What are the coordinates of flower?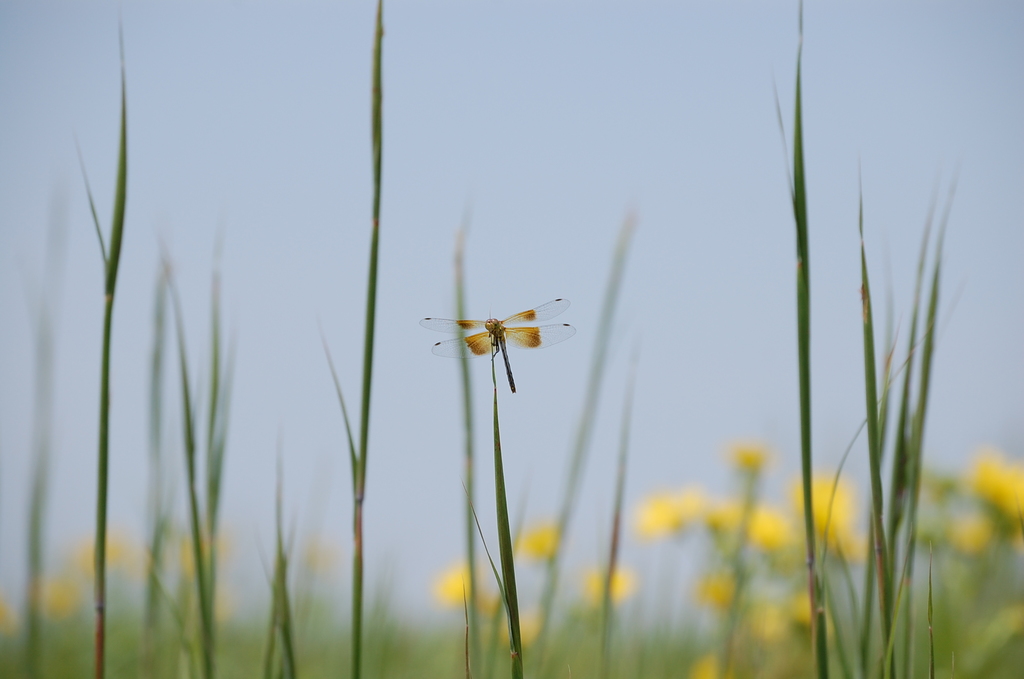
(515, 522, 557, 559).
